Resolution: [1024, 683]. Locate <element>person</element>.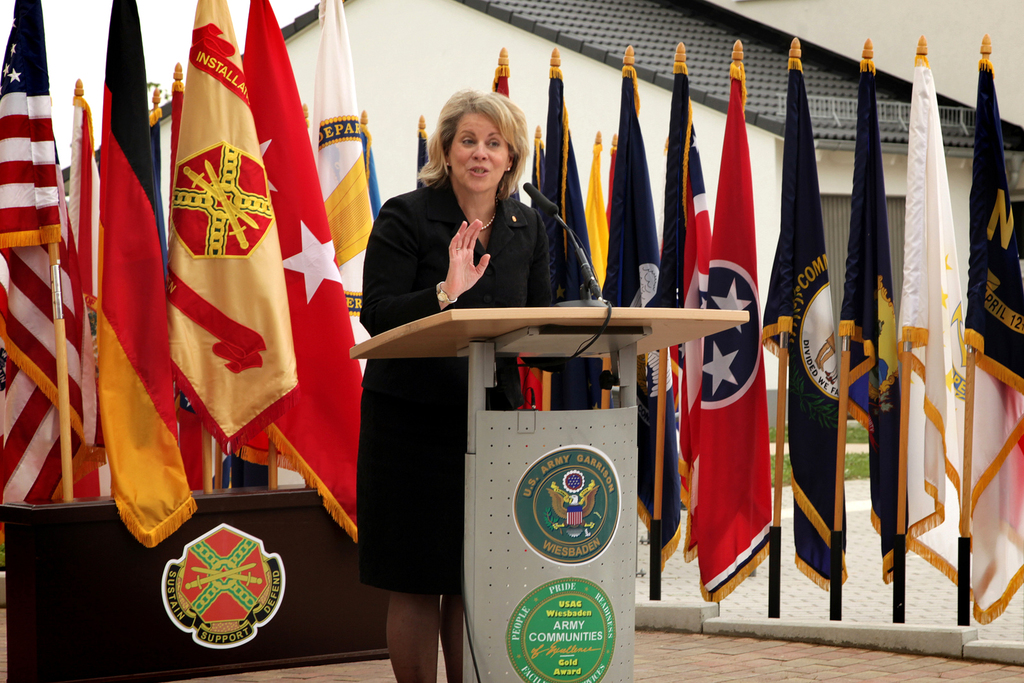
[x1=356, y1=90, x2=556, y2=682].
